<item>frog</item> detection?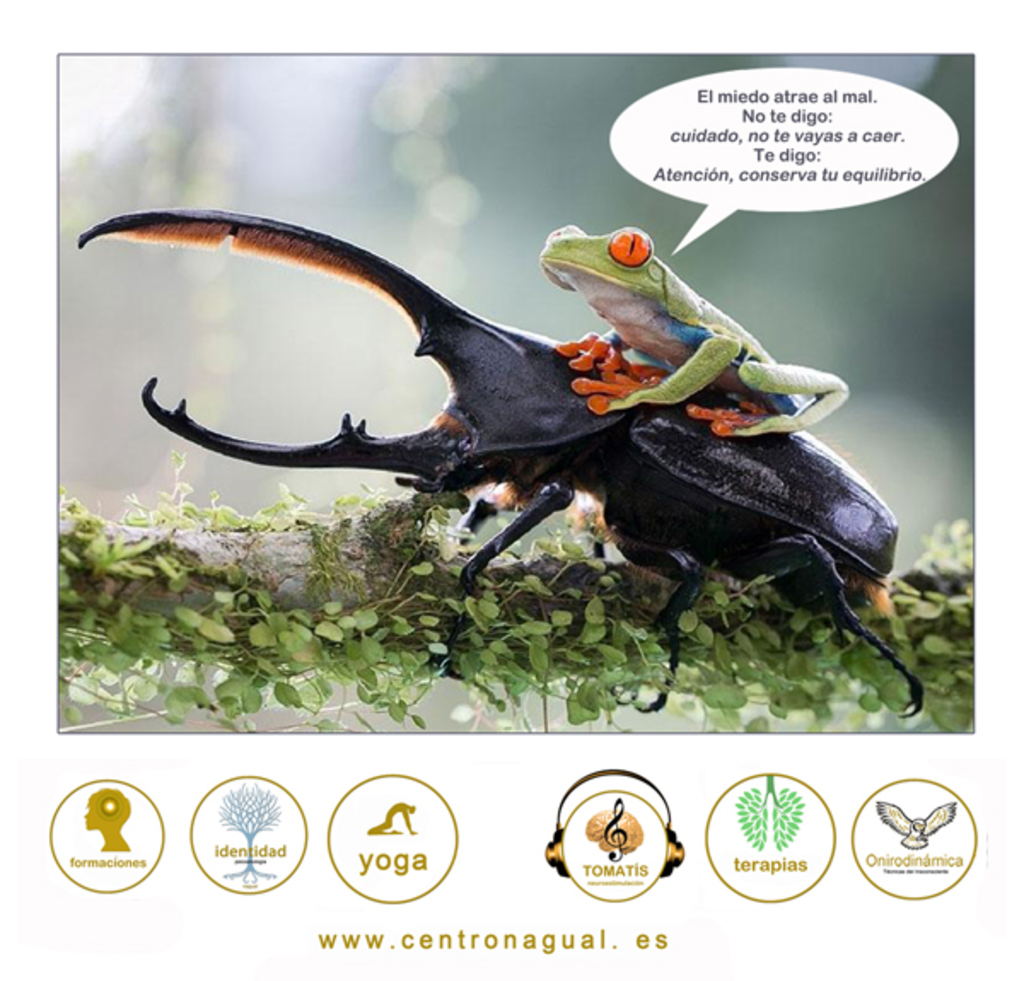
crop(539, 227, 848, 437)
